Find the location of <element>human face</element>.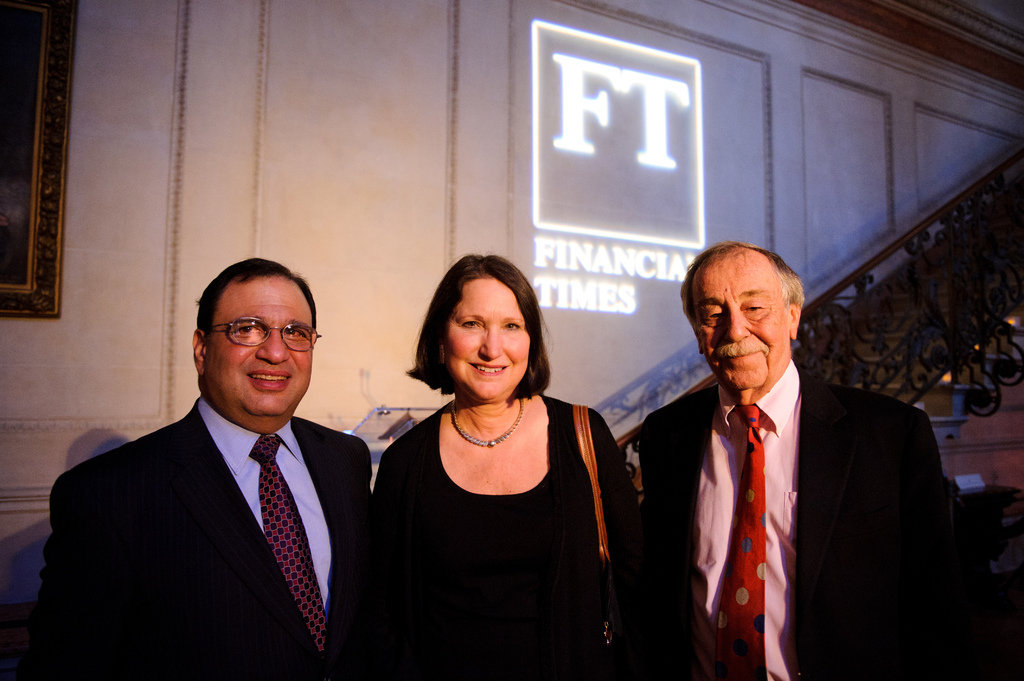
Location: Rect(208, 272, 313, 413).
